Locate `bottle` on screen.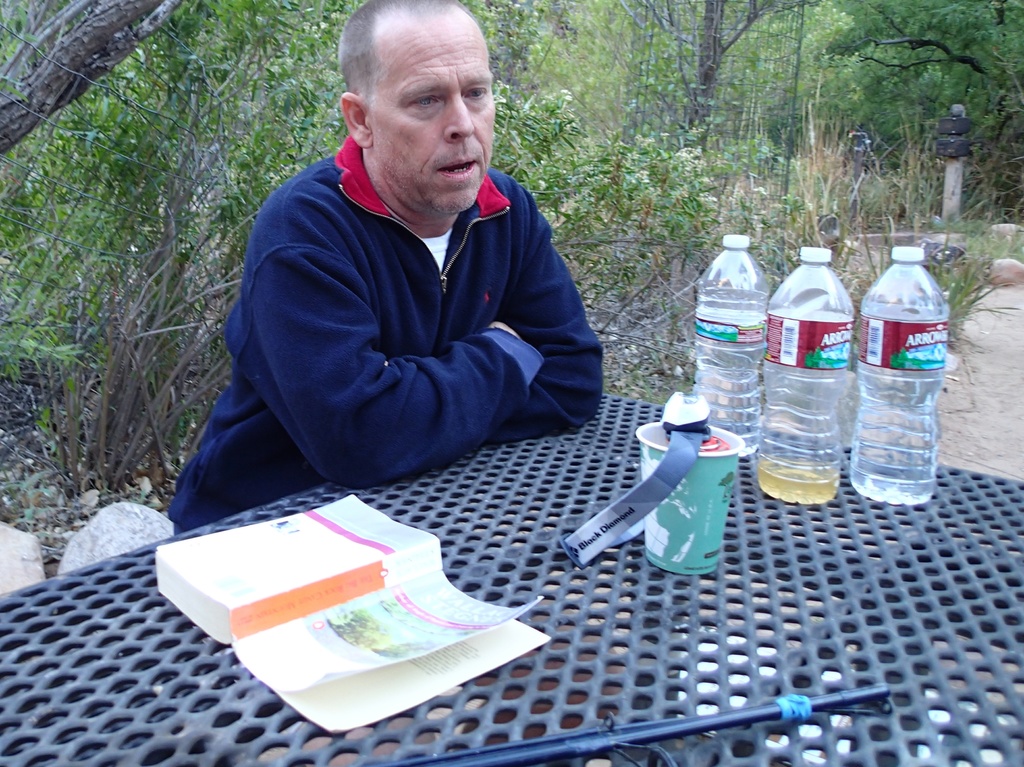
On screen at bbox=[694, 235, 767, 457].
